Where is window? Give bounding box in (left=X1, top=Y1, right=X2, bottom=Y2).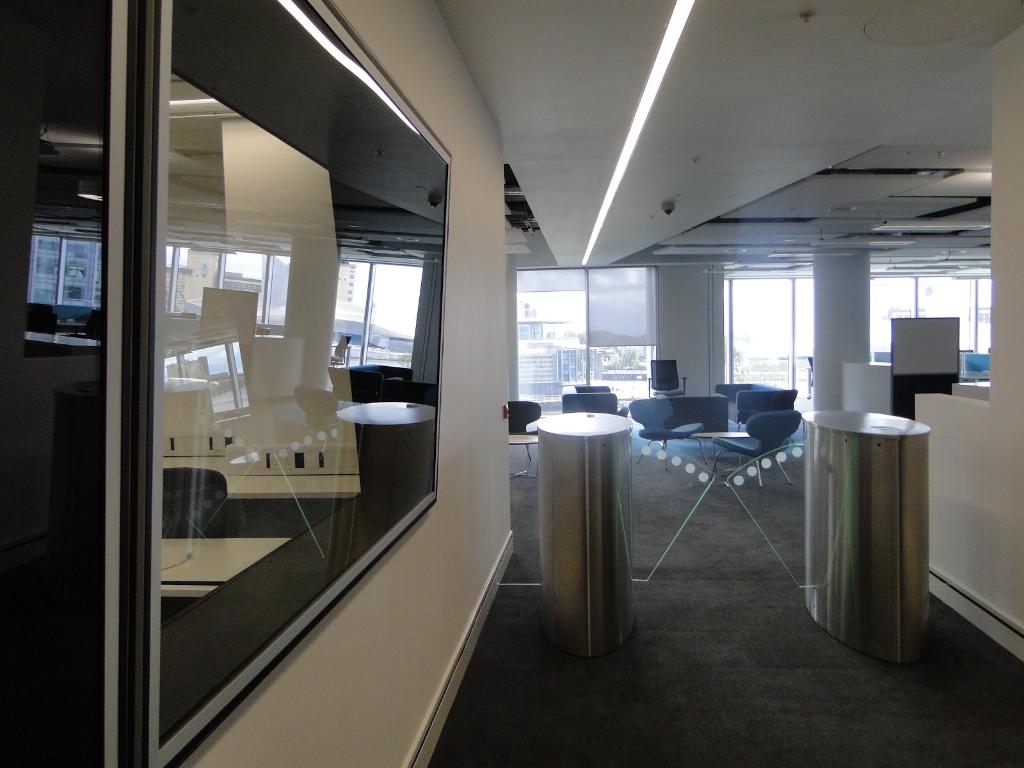
(left=726, top=273, right=812, bottom=402).
